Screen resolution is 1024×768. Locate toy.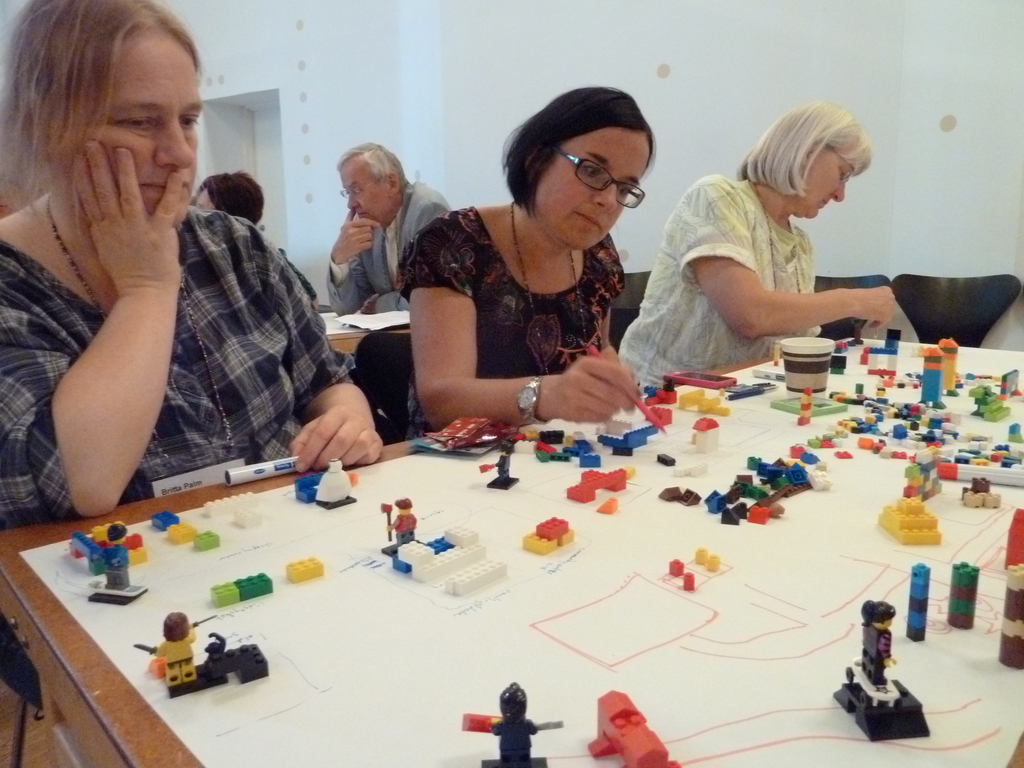
[left=212, top=580, right=239, bottom=605].
